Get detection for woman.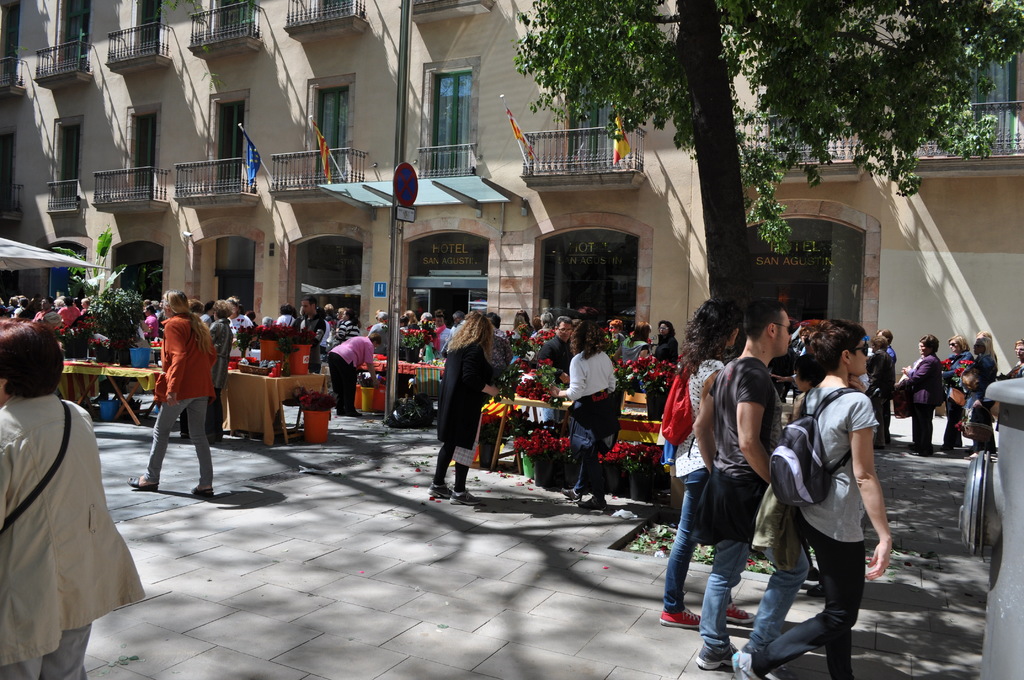
Detection: 0:320:145:679.
